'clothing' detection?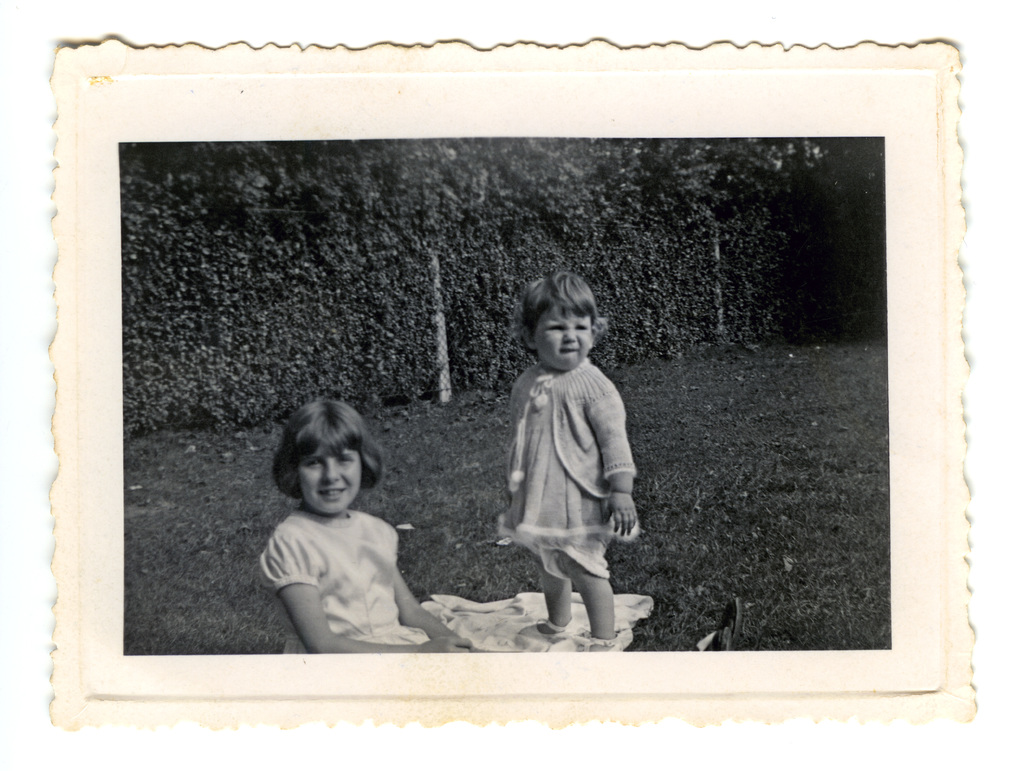
498/330/645/608
